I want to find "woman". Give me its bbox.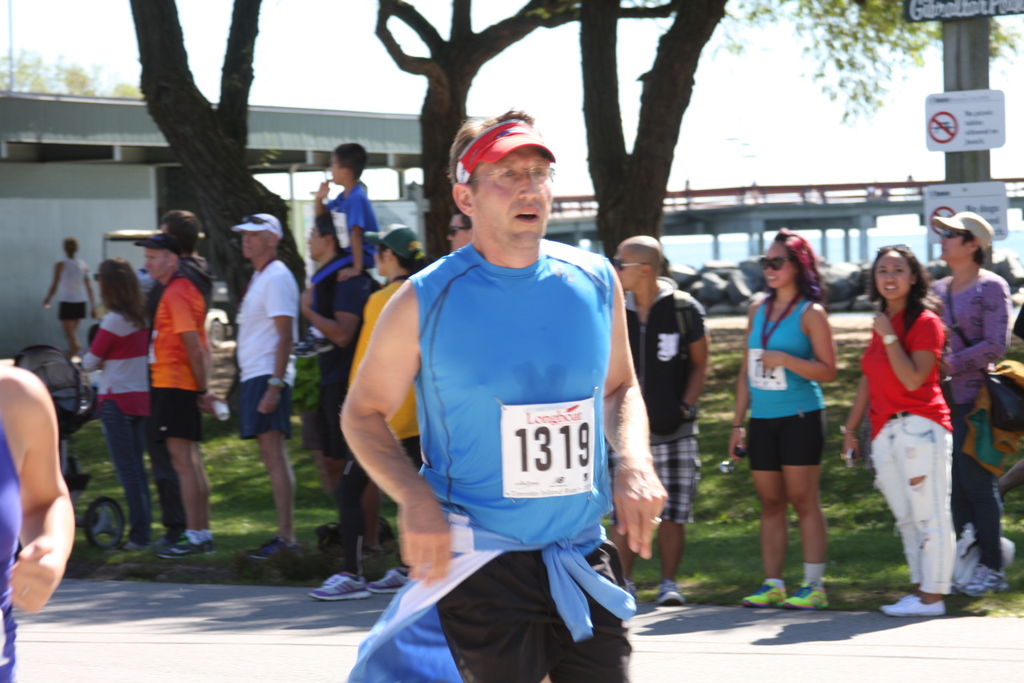
(left=310, top=229, right=435, bottom=599).
